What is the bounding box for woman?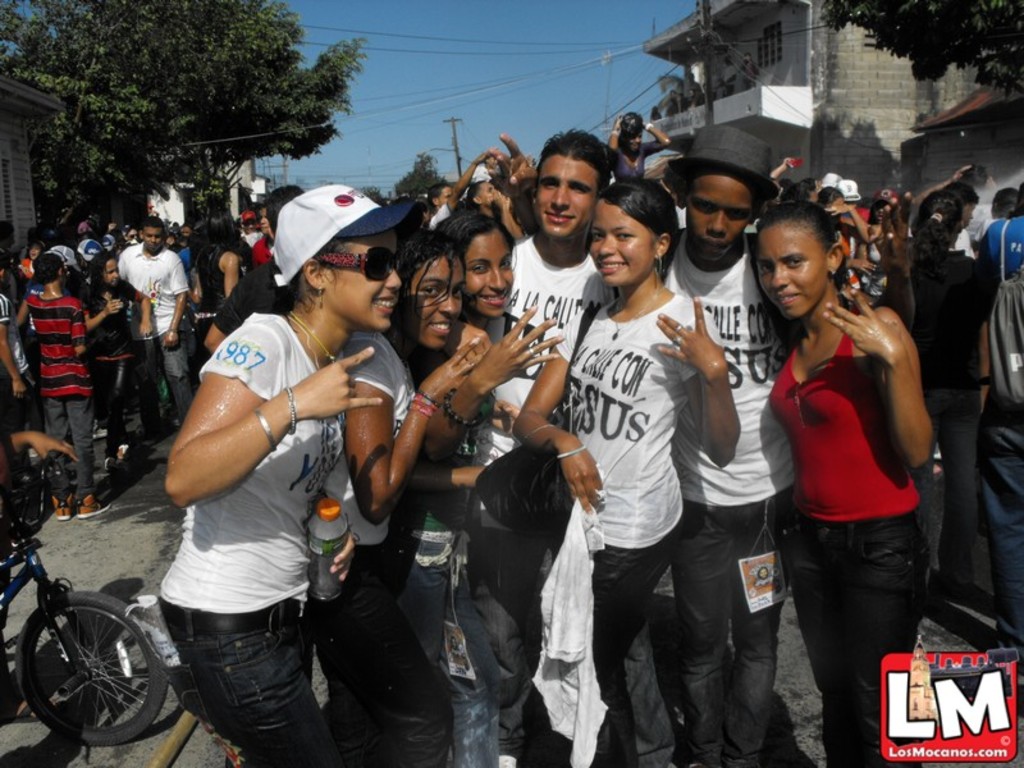
select_region(305, 223, 490, 767).
